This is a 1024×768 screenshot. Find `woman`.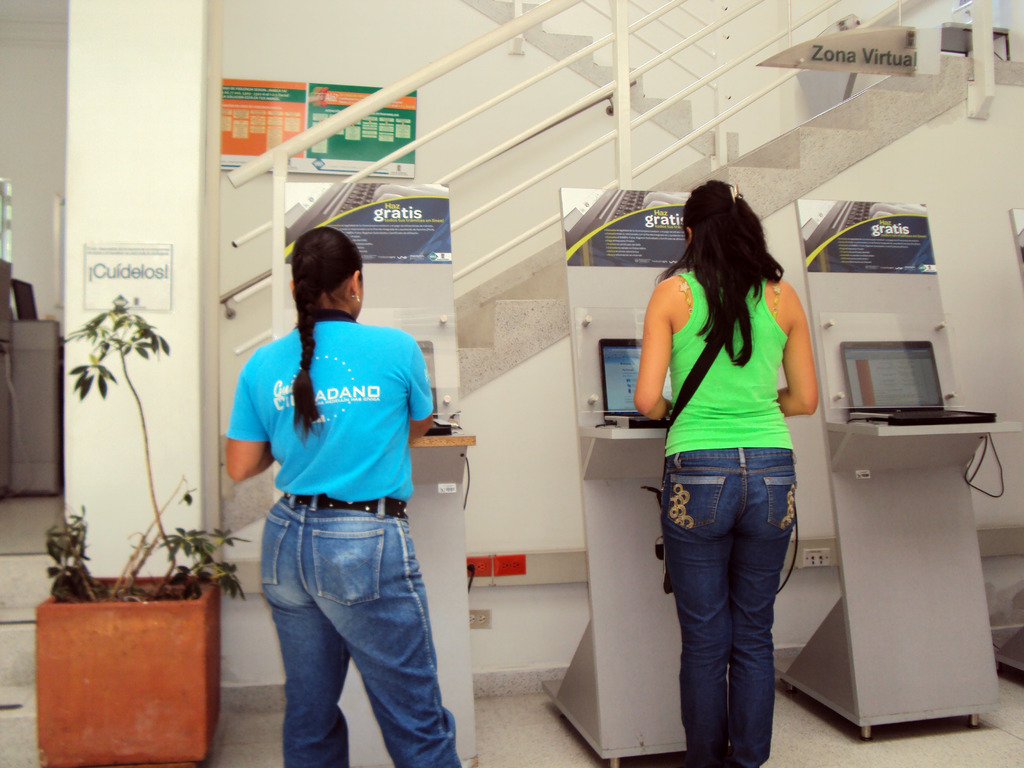
Bounding box: 221/228/465/767.
